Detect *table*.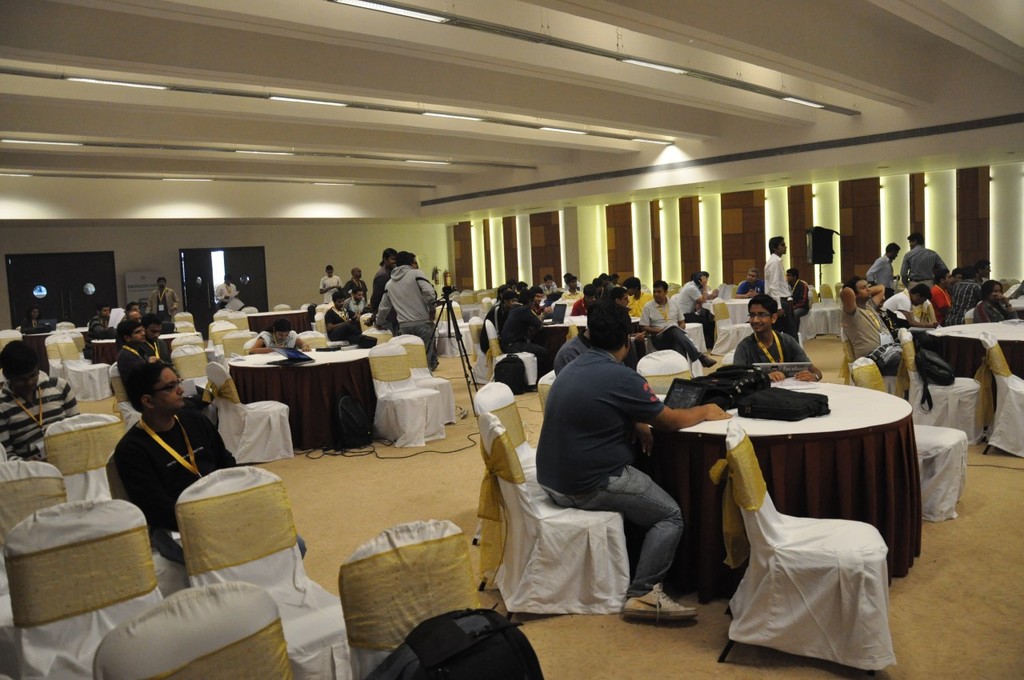
Detected at 674,384,933,658.
